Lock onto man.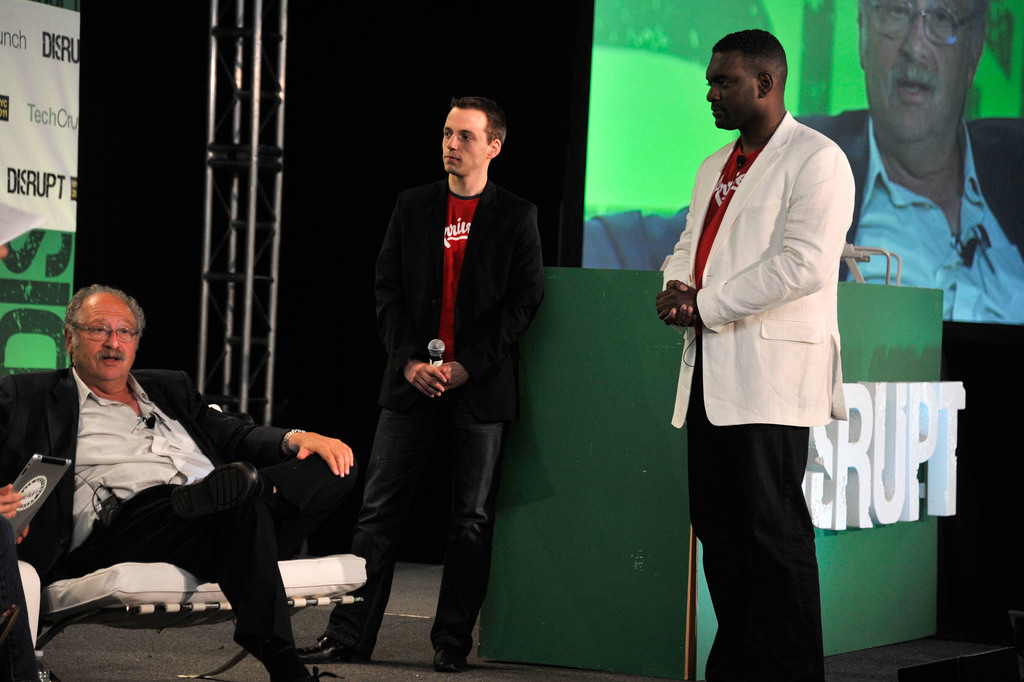
Locked: rect(656, 26, 855, 681).
